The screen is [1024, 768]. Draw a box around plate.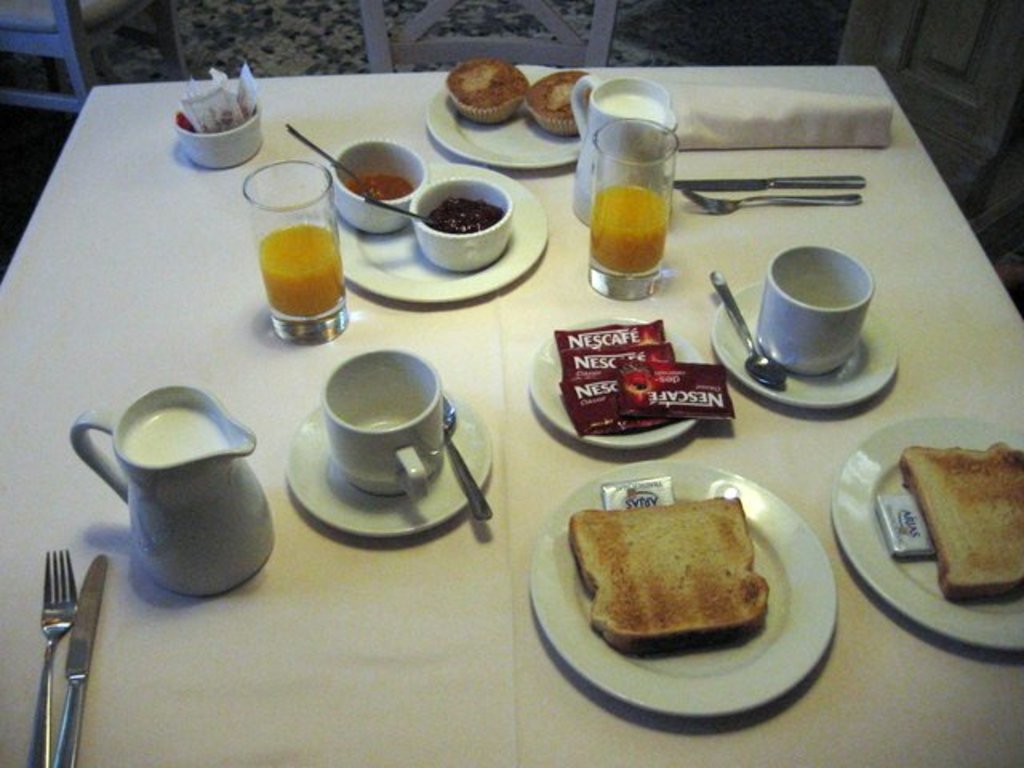
bbox=(827, 413, 1022, 658).
